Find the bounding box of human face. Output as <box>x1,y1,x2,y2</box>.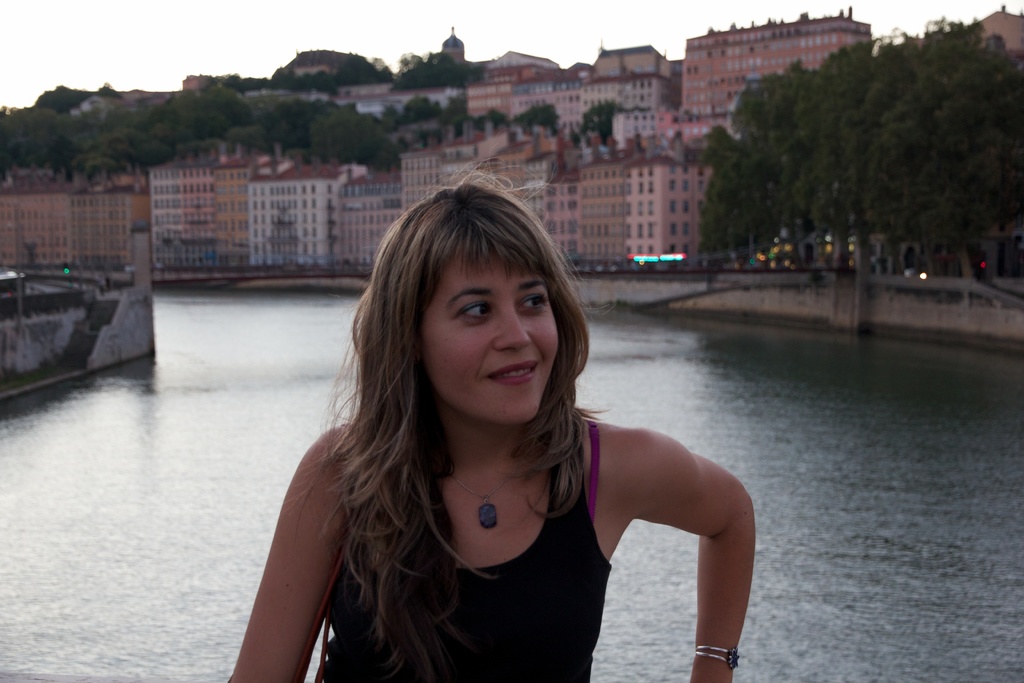
<box>417,261,564,421</box>.
